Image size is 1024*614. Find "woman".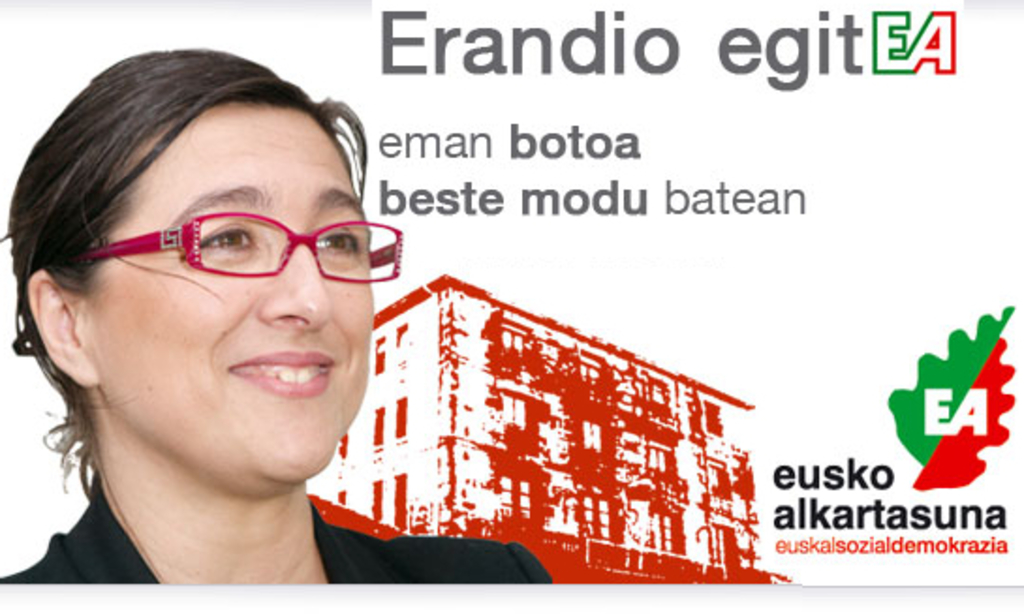
pyautogui.locateOnScreen(0, 28, 494, 605).
